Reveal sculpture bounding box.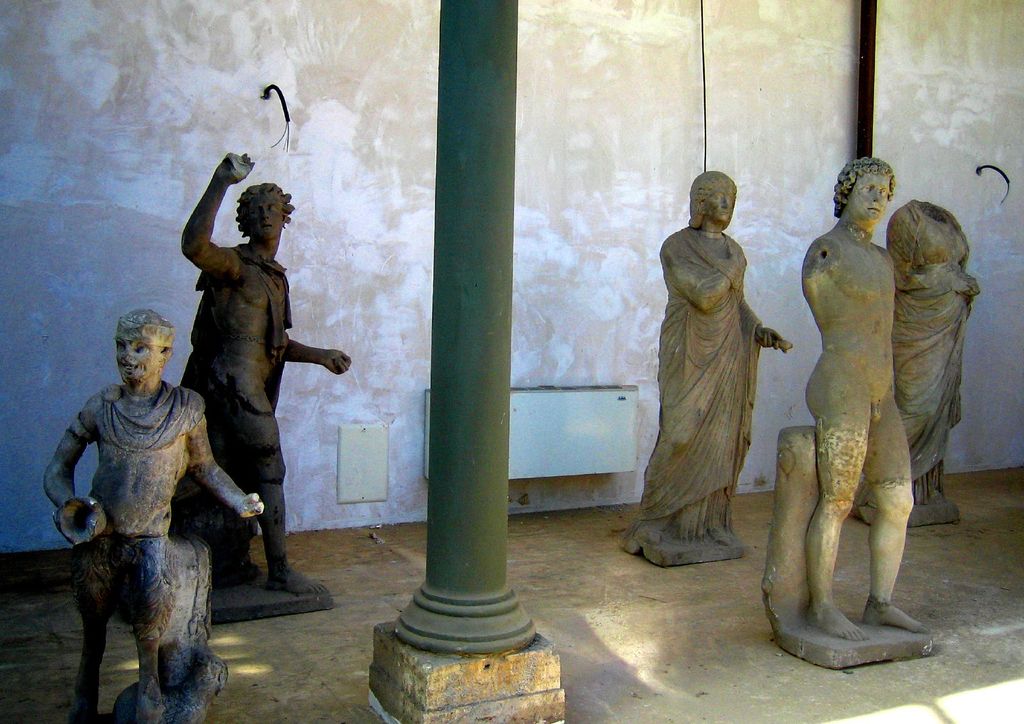
Revealed: rect(49, 310, 258, 721).
